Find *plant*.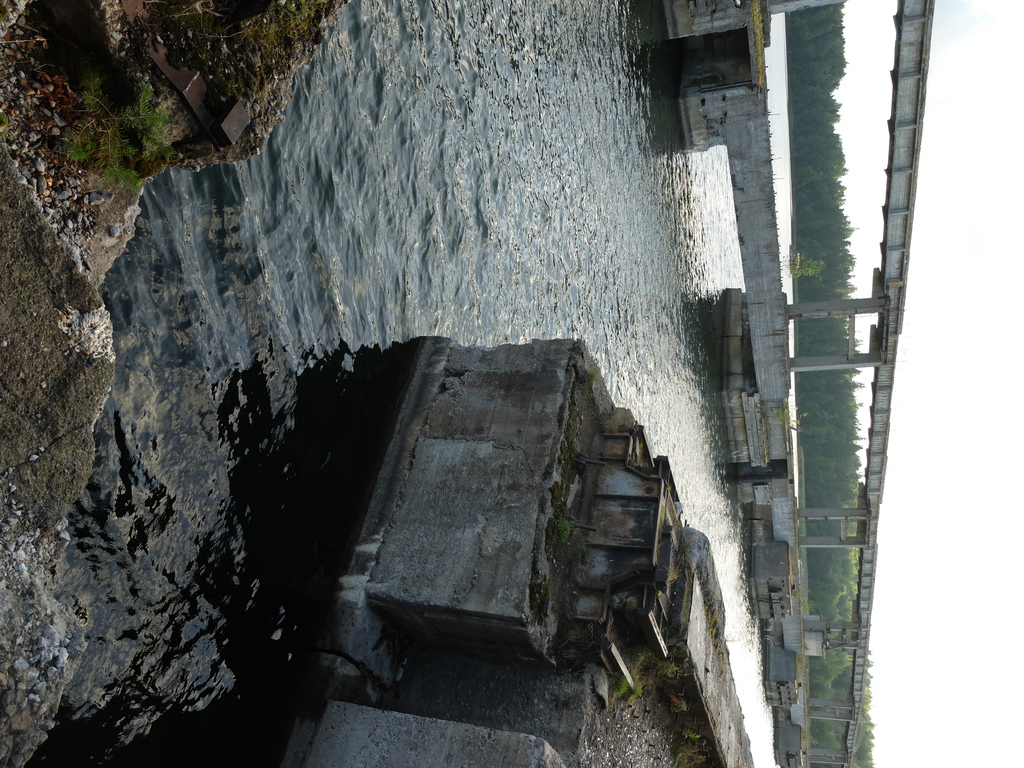
crop(791, 591, 812, 614).
